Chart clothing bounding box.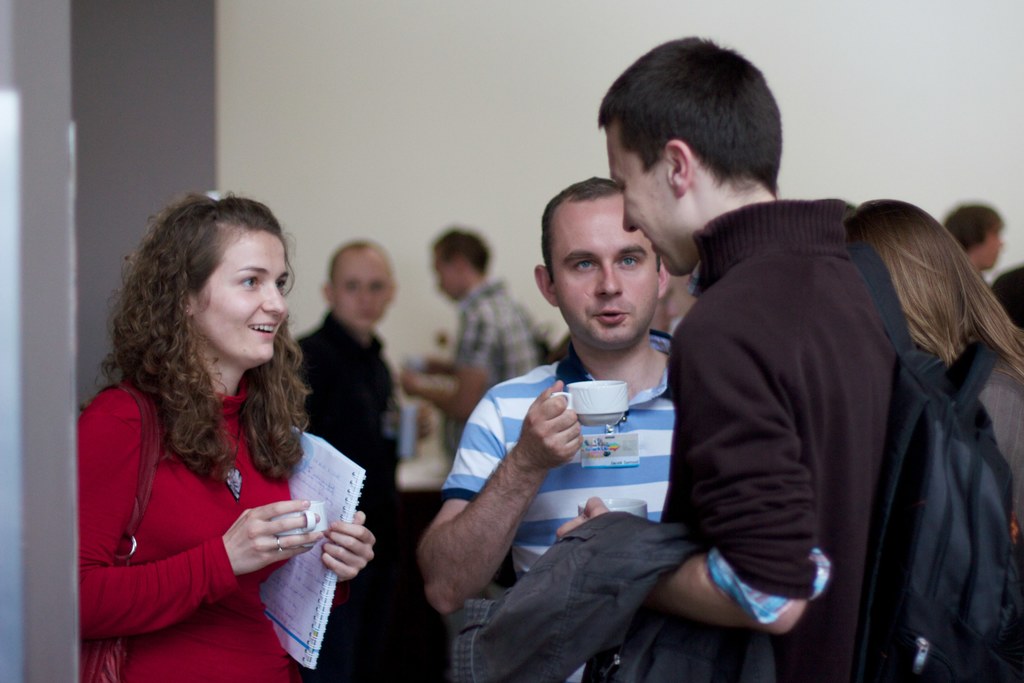
Charted: 439 273 545 457.
